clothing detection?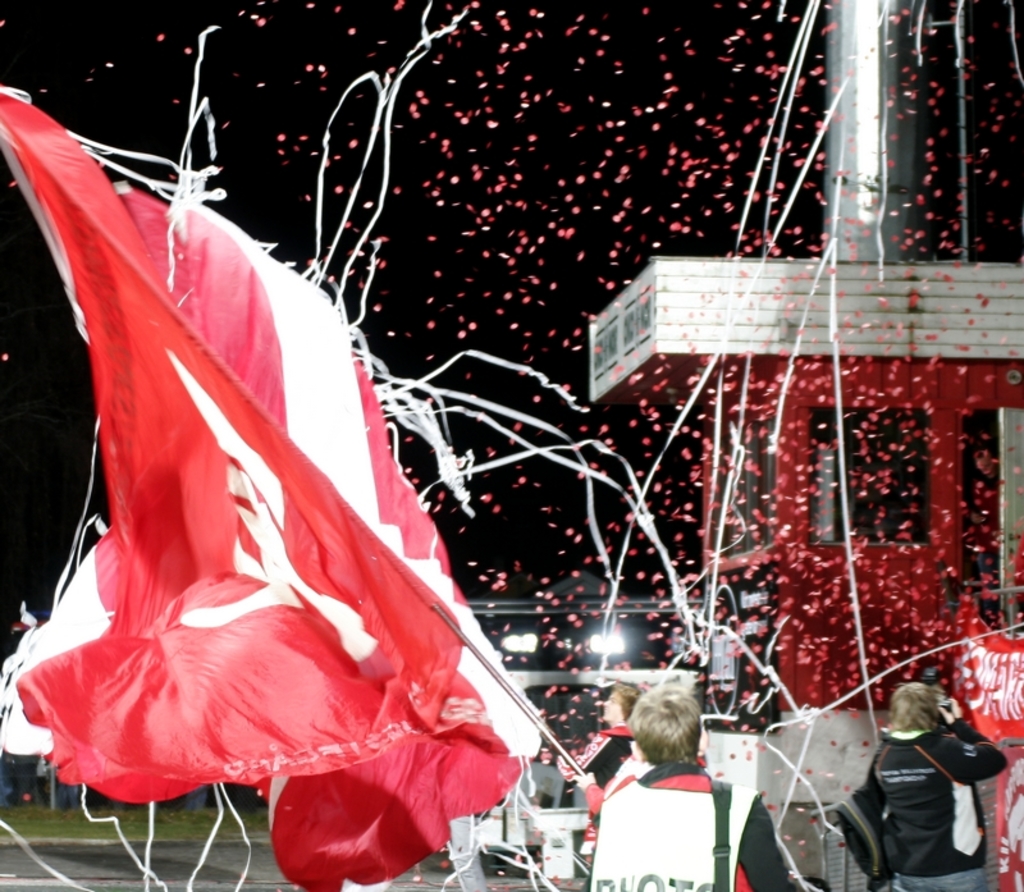
x1=895, y1=868, x2=983, y2=891
